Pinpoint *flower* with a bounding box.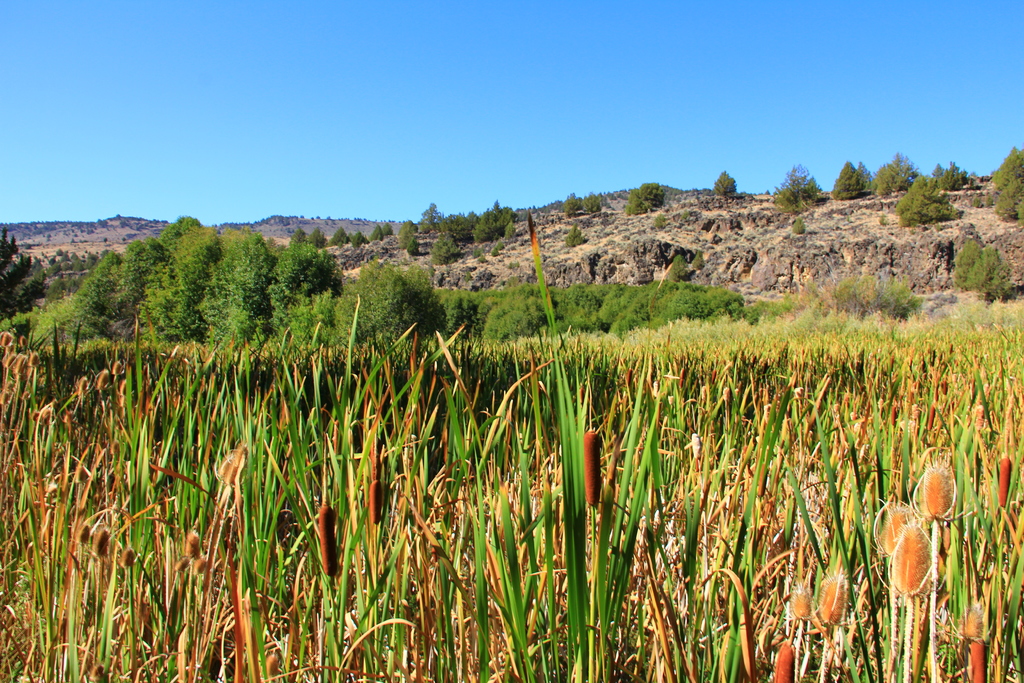
[x1=964, y1=638, x2=993, y2=682].
